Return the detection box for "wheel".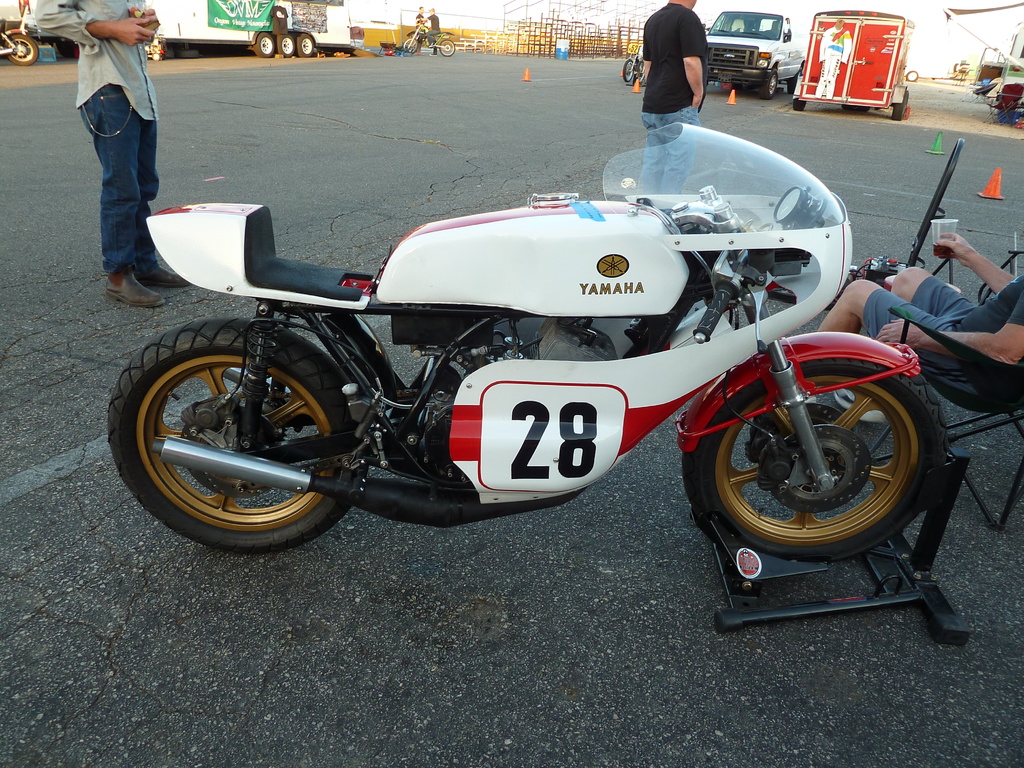
278, 36, 291, 56.
